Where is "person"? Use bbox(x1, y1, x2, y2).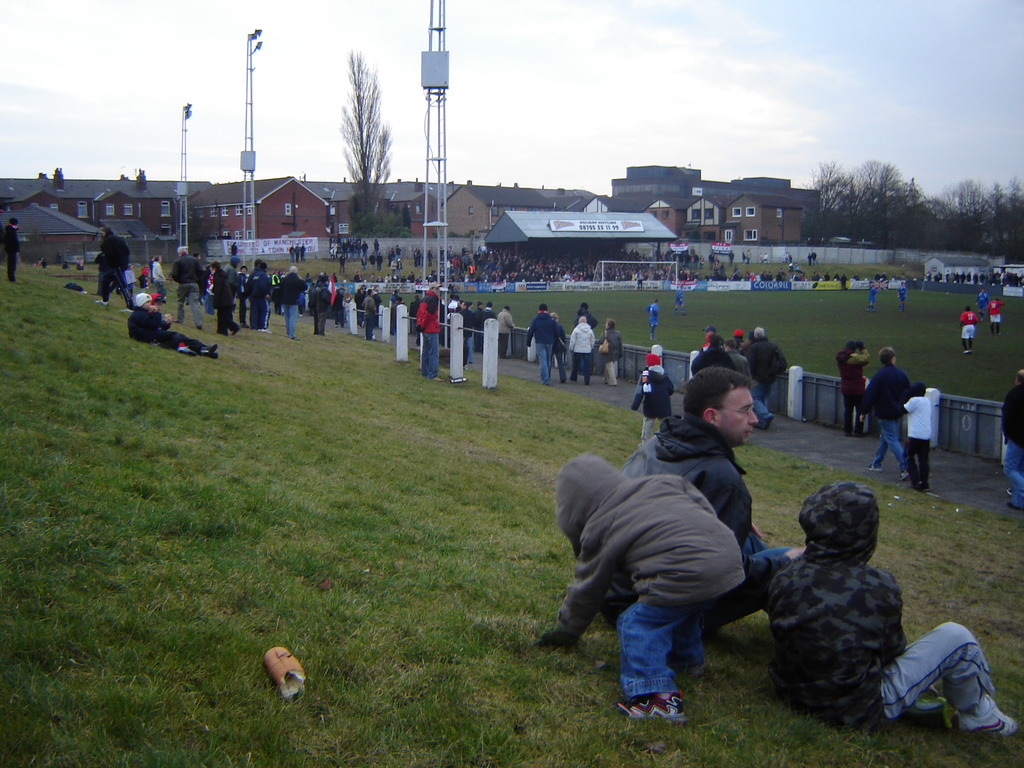
bbox(620, 356, 809, 636).
